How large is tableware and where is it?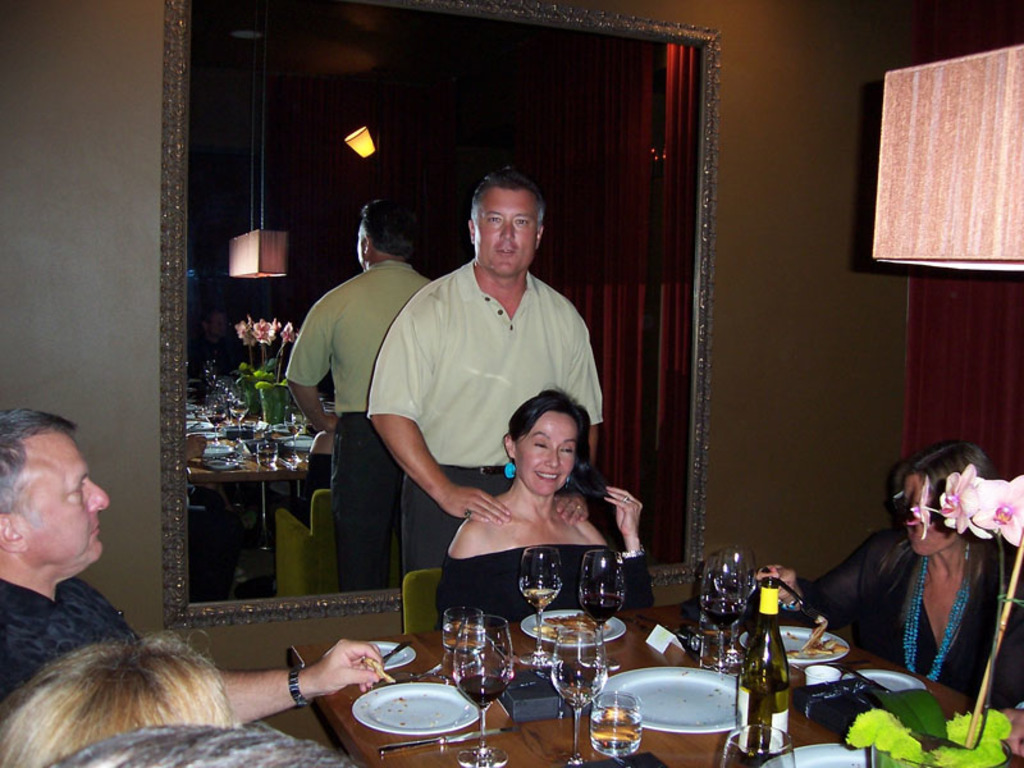
Bounding box: region(518, 547, 570, 671).
